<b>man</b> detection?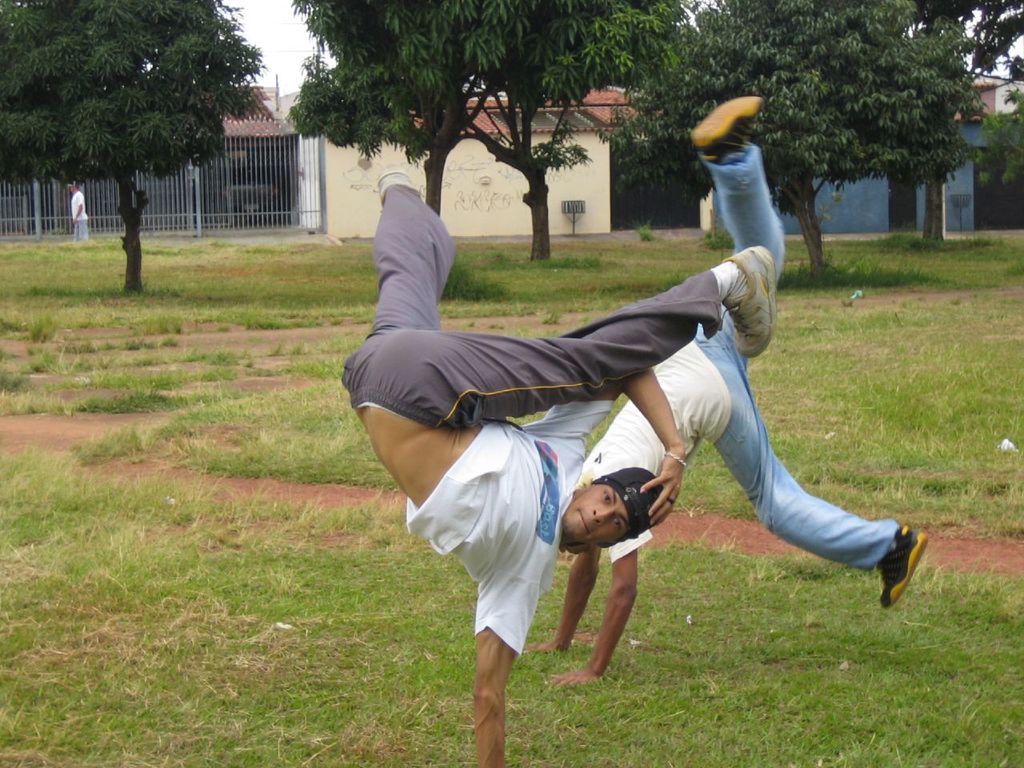
x1=529 y1=94 x2=936 y2=698
